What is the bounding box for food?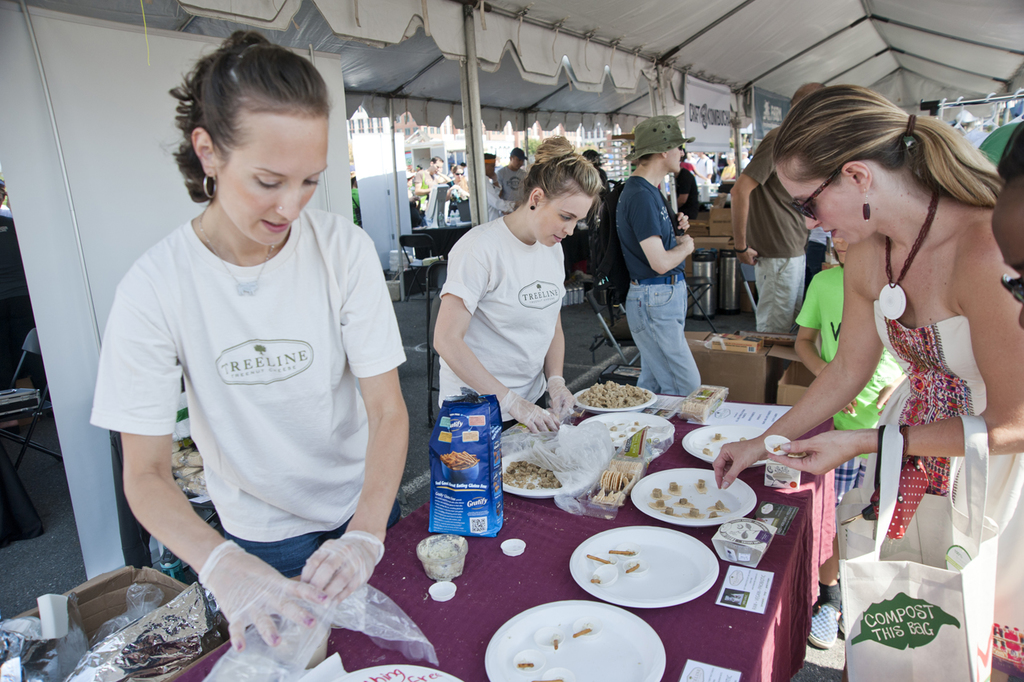
detection(736, 433, 749, 443).
